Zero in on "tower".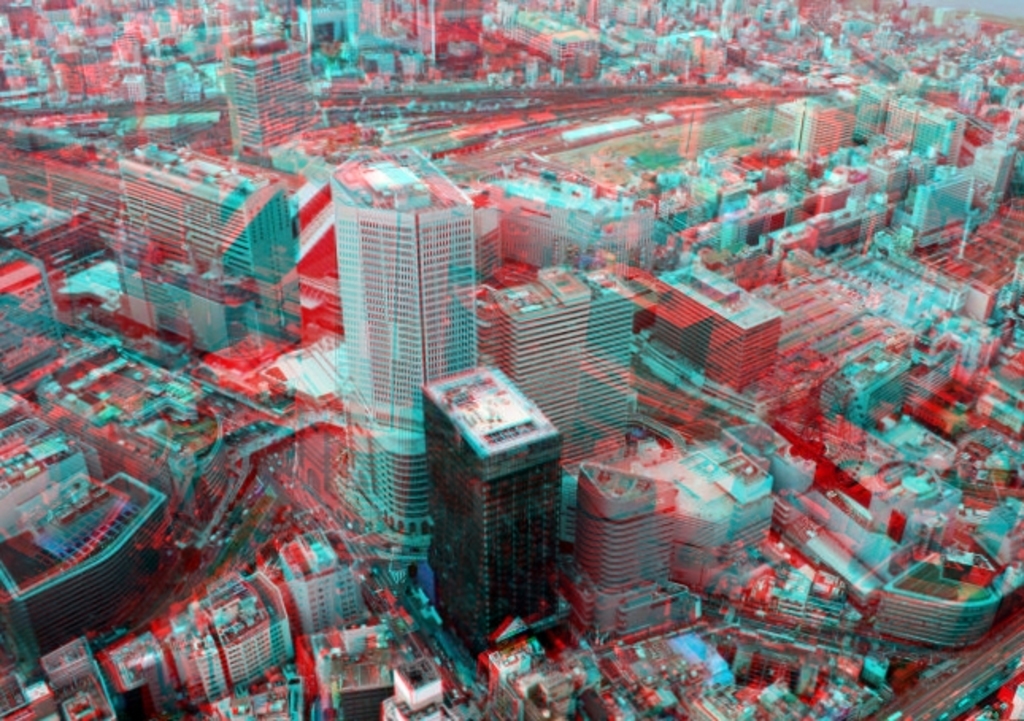
Zeroed in: select_region(502, 253, 638, 461).
